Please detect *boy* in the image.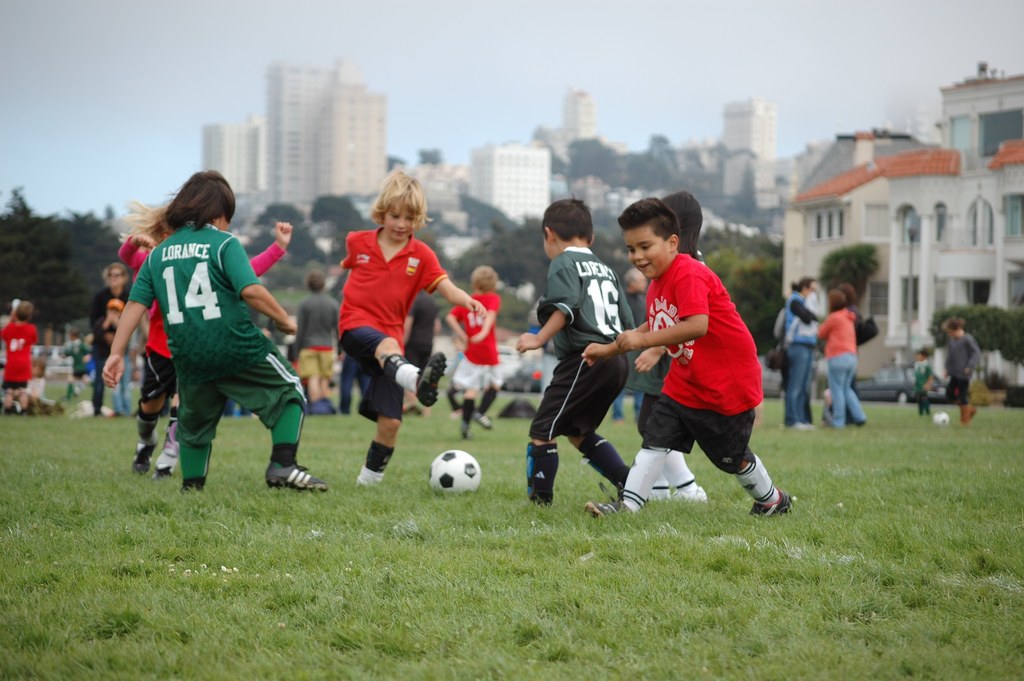
<box>580,201,792,514</box>.
